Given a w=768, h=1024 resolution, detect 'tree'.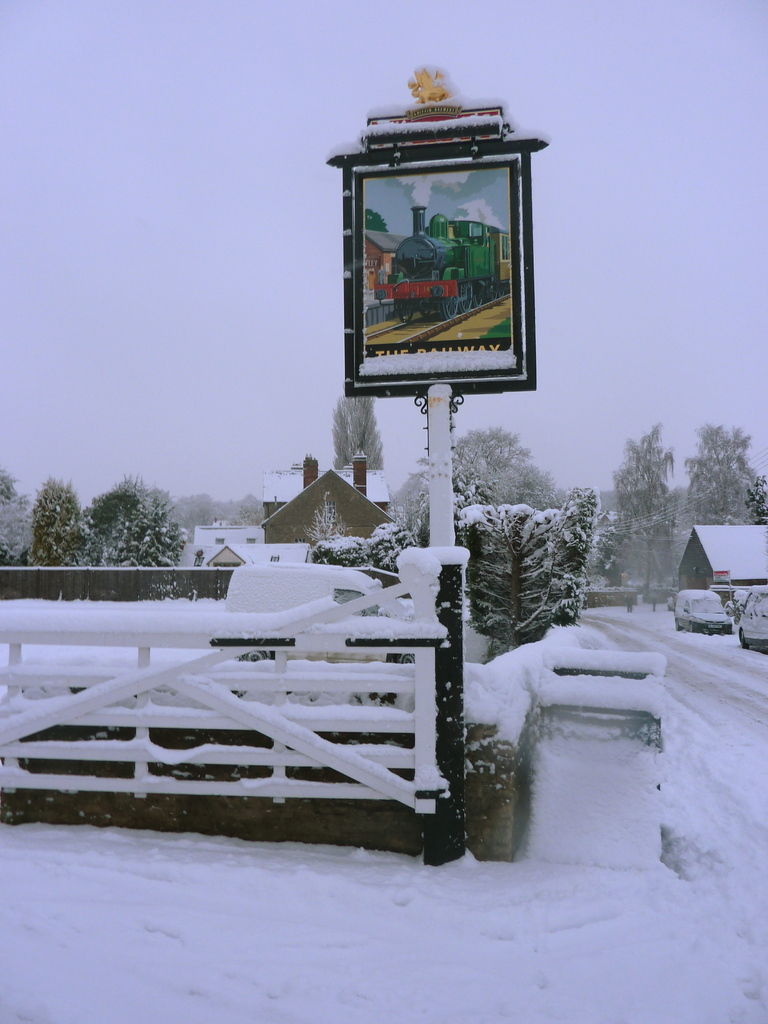
pyautogui.locateOnScreen(392, 431, 562, 547).
